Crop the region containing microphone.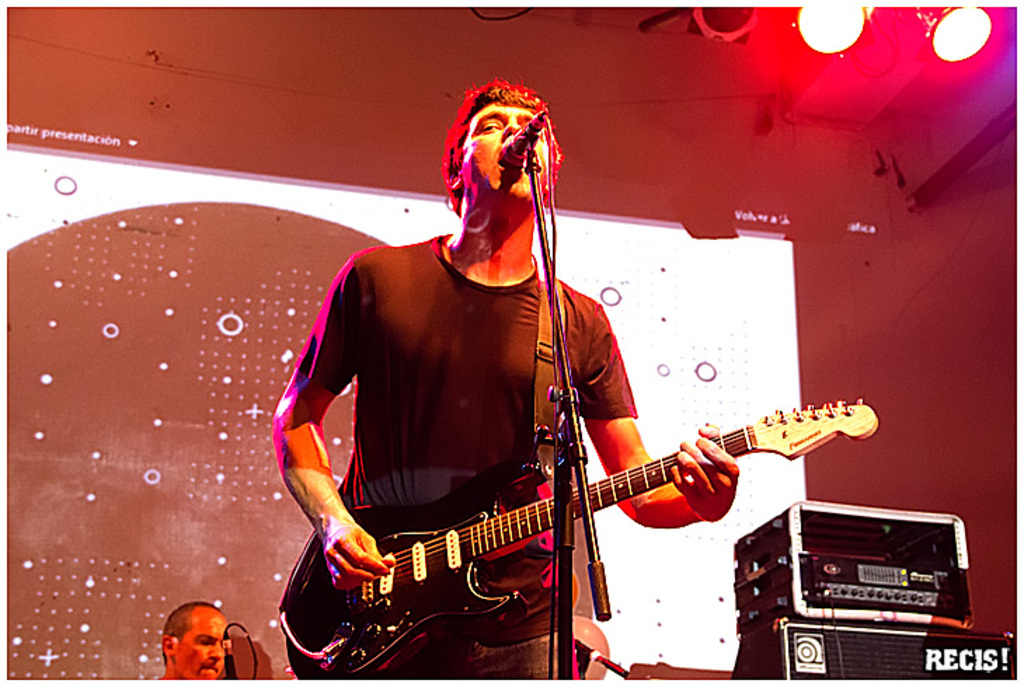
Crop region: Rect(492, 104, 553, 175).
